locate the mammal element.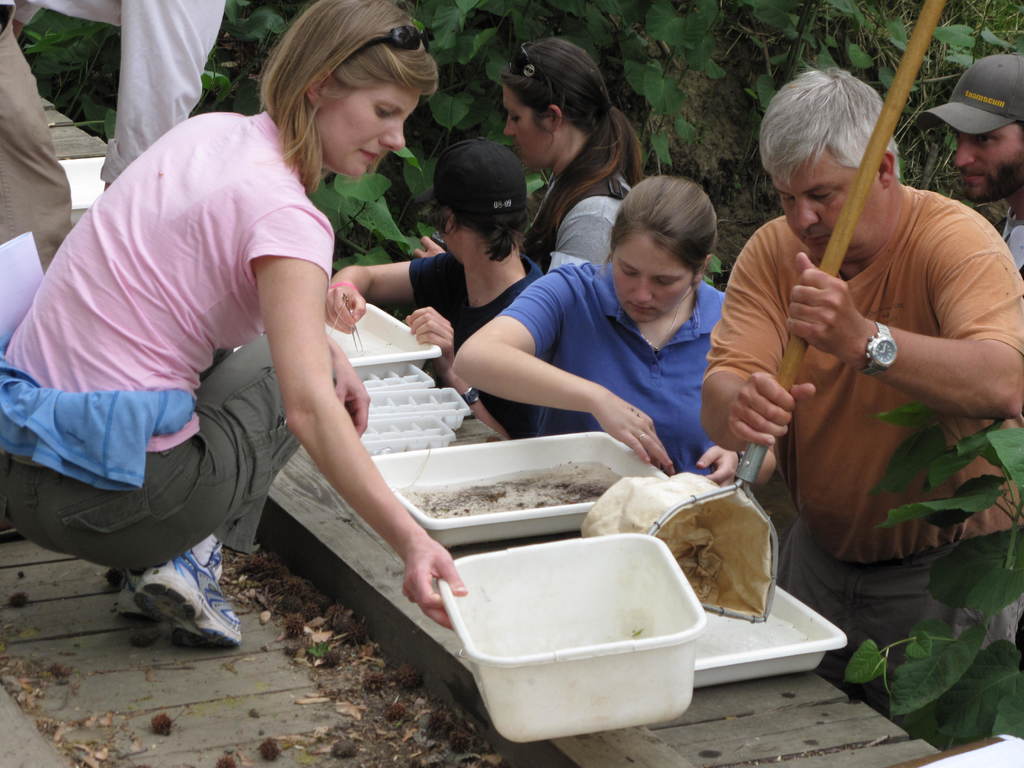
Element bbox: bbox=[14, 61, 385, 635].
